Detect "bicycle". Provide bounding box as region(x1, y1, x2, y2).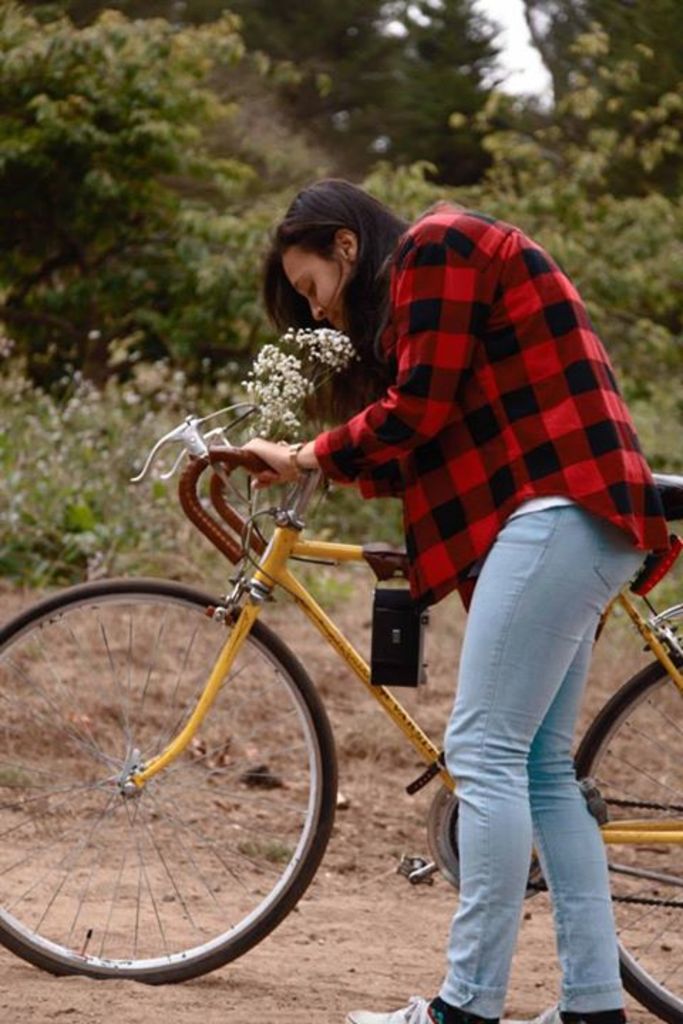
region(0, 408, 583, 998).
